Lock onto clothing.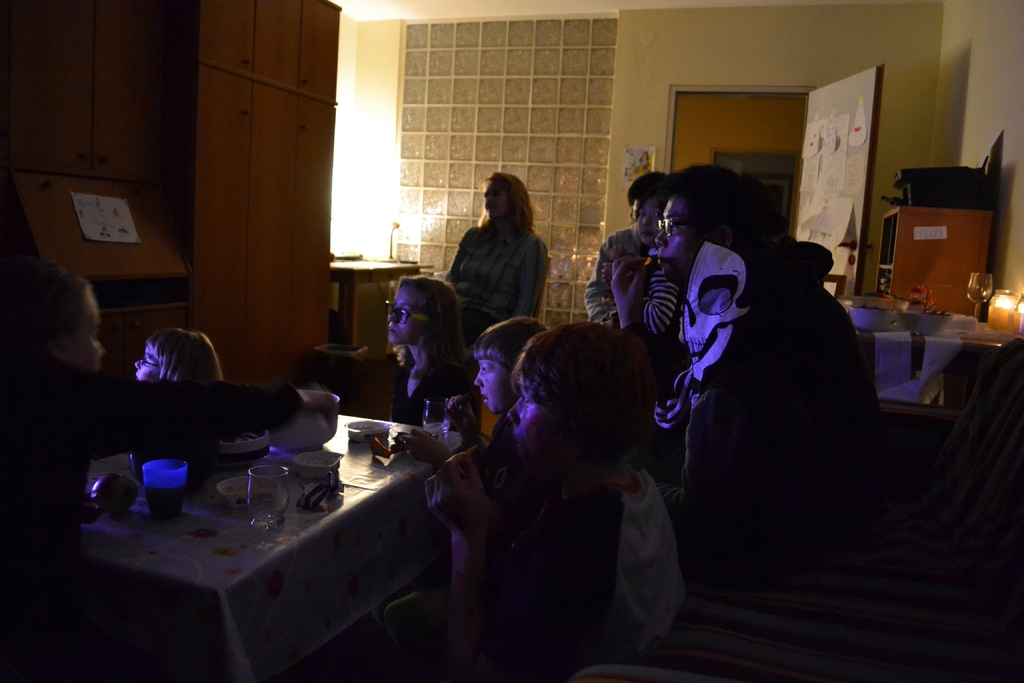
Locked: region(449, 223, 550, 313).
